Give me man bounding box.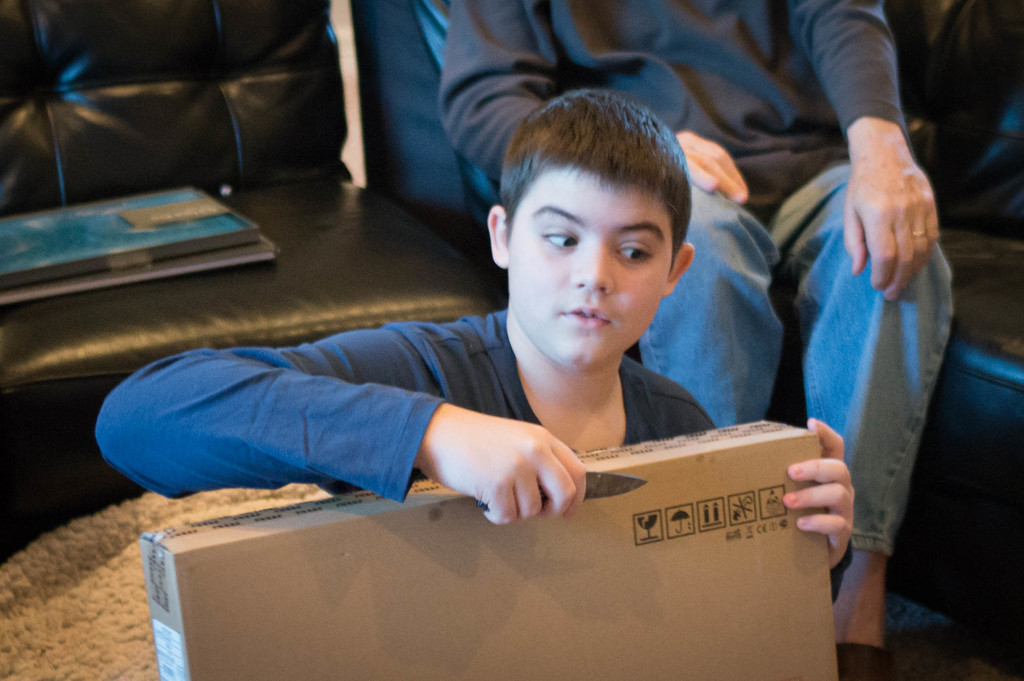
box(92, 85, 856, 602).
